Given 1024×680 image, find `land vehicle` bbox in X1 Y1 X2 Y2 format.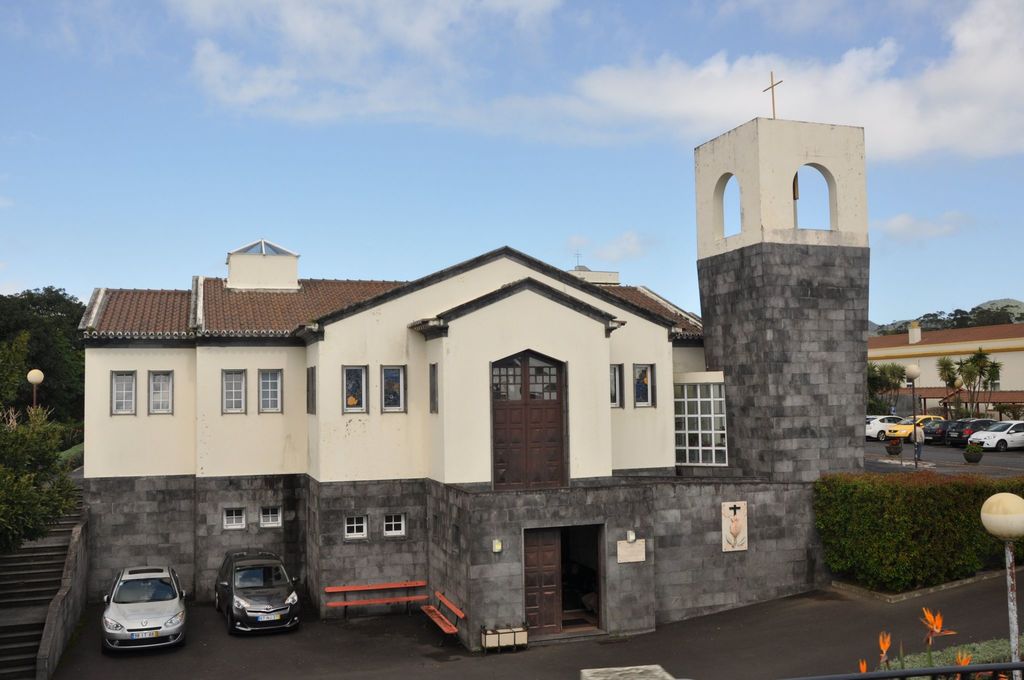
919 417 954 441.
